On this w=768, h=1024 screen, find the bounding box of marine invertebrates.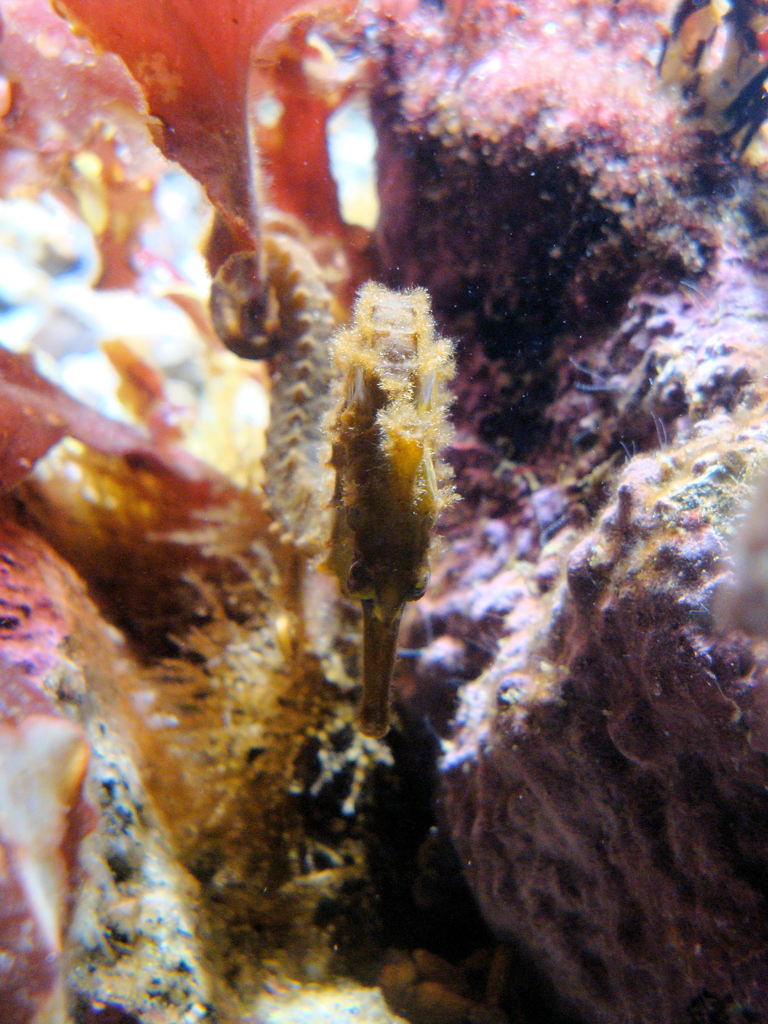
Bounding box: [316,283,469,737].
